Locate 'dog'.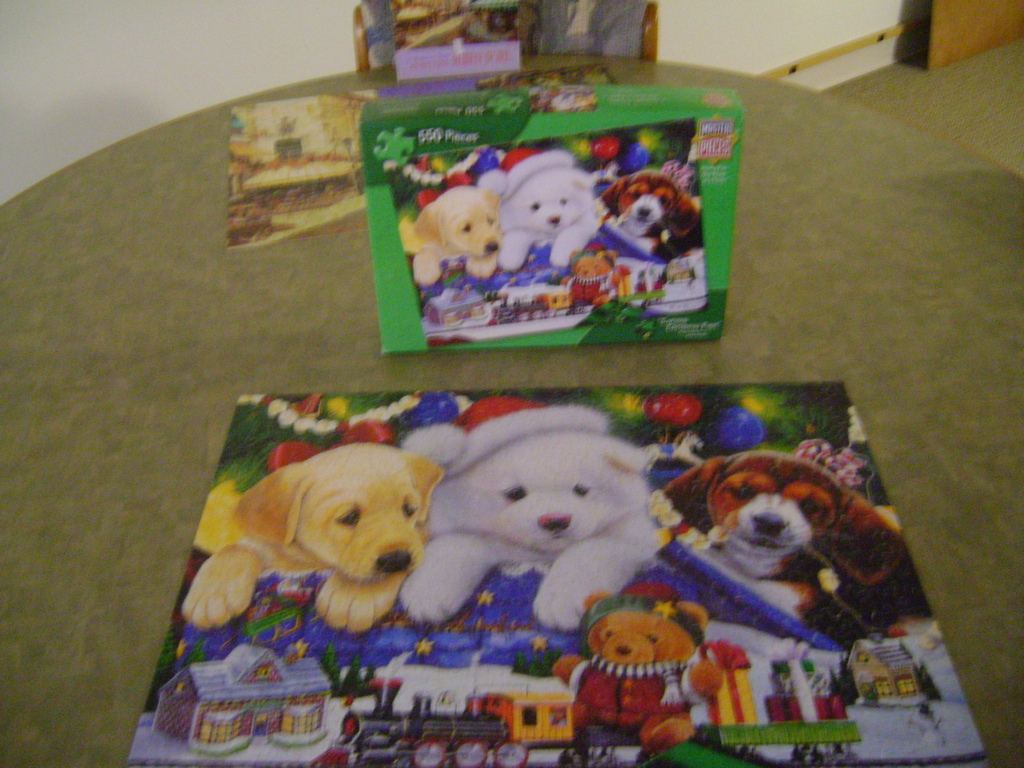
Bounding box: 655/452/934/644.
